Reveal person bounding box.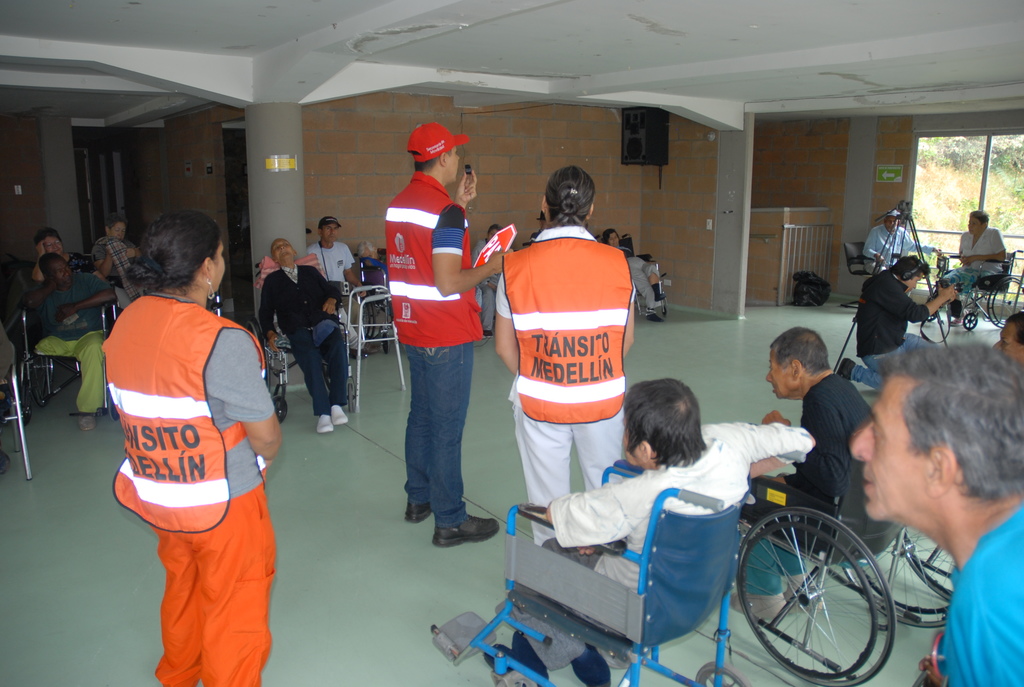
Revealed: detection(492, 166, 636, 547).
